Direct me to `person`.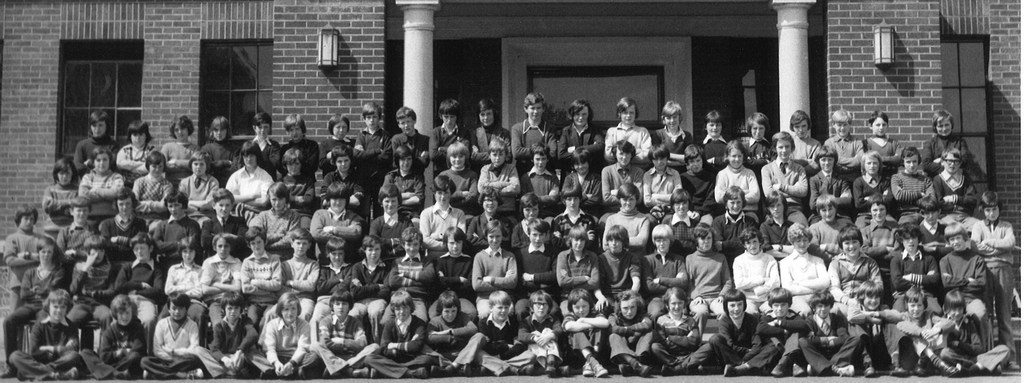
Direction: (932,284,1013,376).
